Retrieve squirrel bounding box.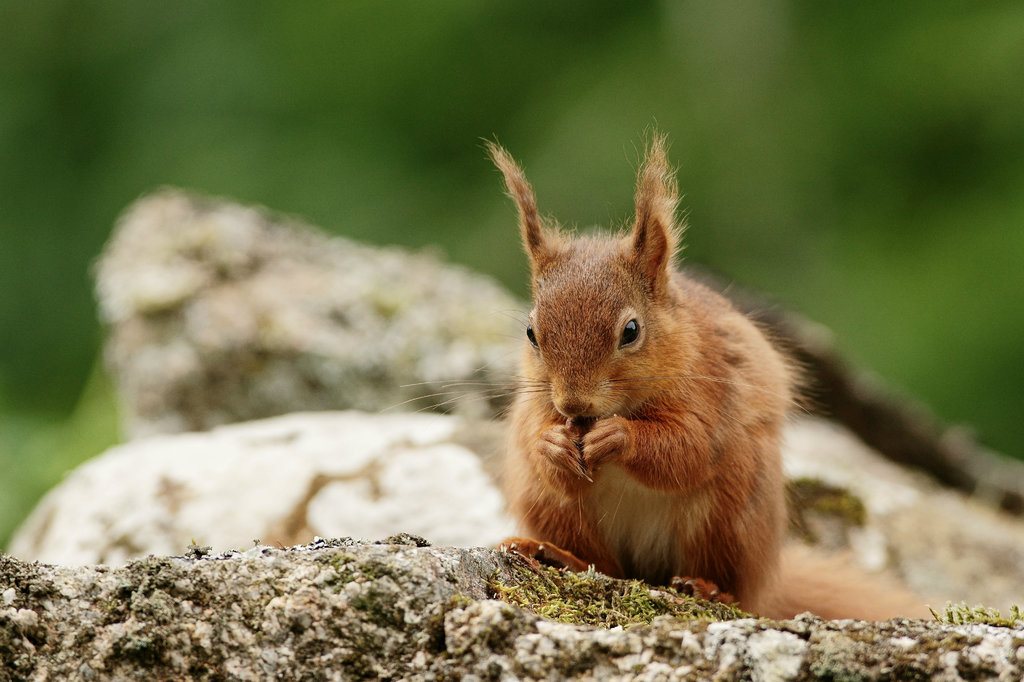
Bounding box: [x1=368, y1=127, x2=934, y2=628].
